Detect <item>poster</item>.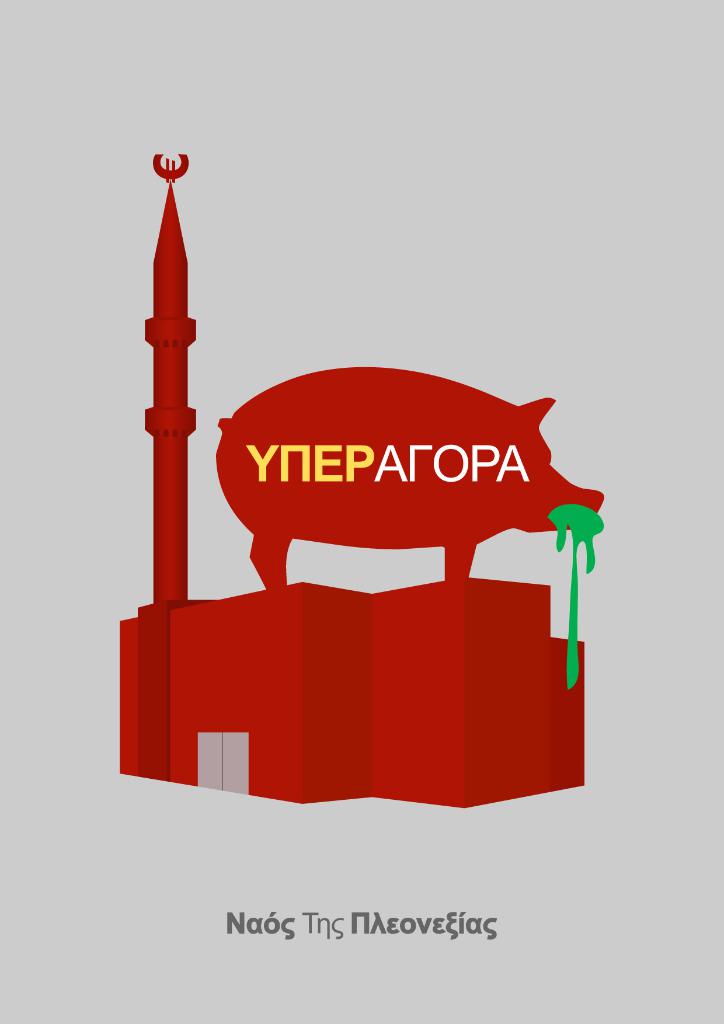
Detected at [0,0,723,1023].
